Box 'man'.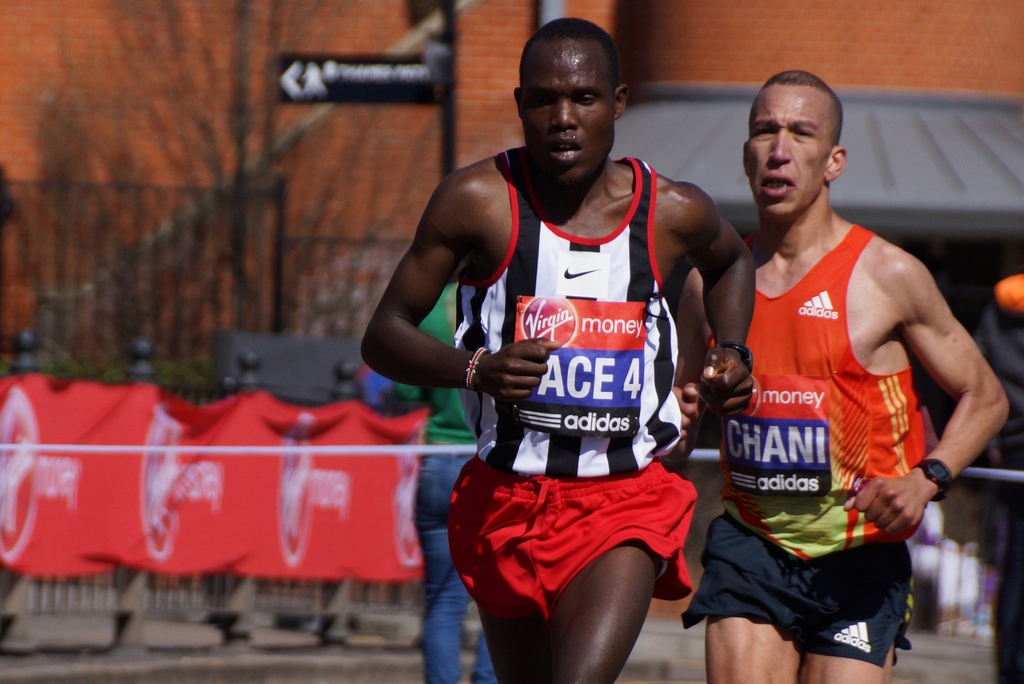
bbox(371, 282, 494, 683).
